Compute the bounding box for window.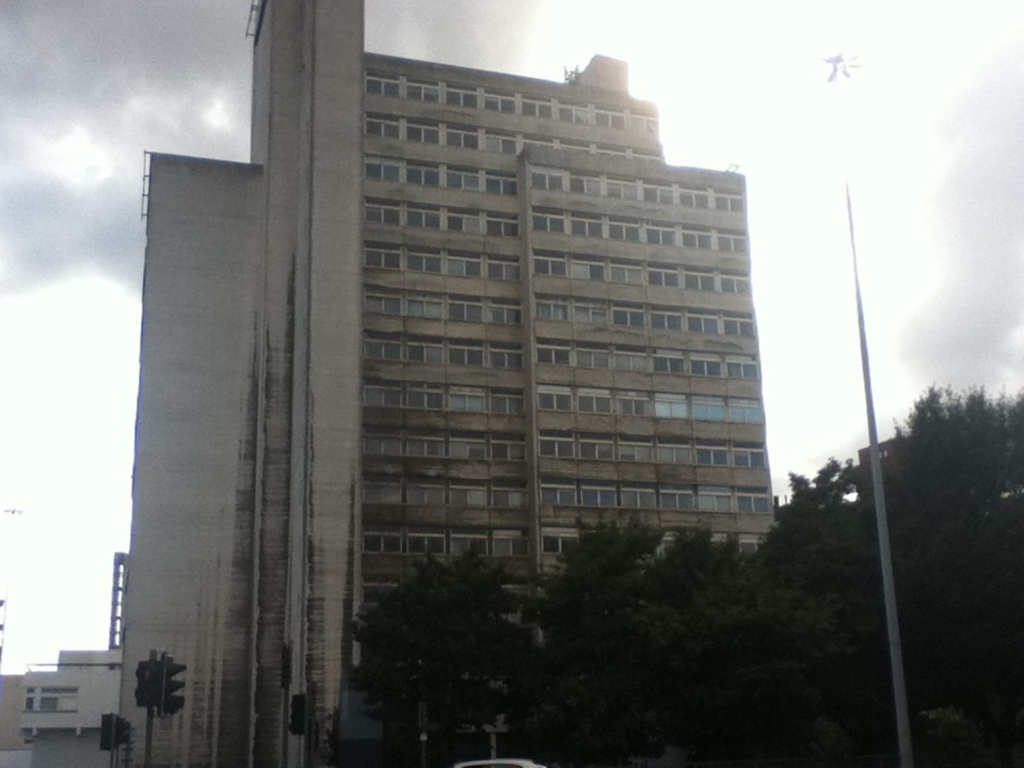
Rect(538, 254, 566, 276).
